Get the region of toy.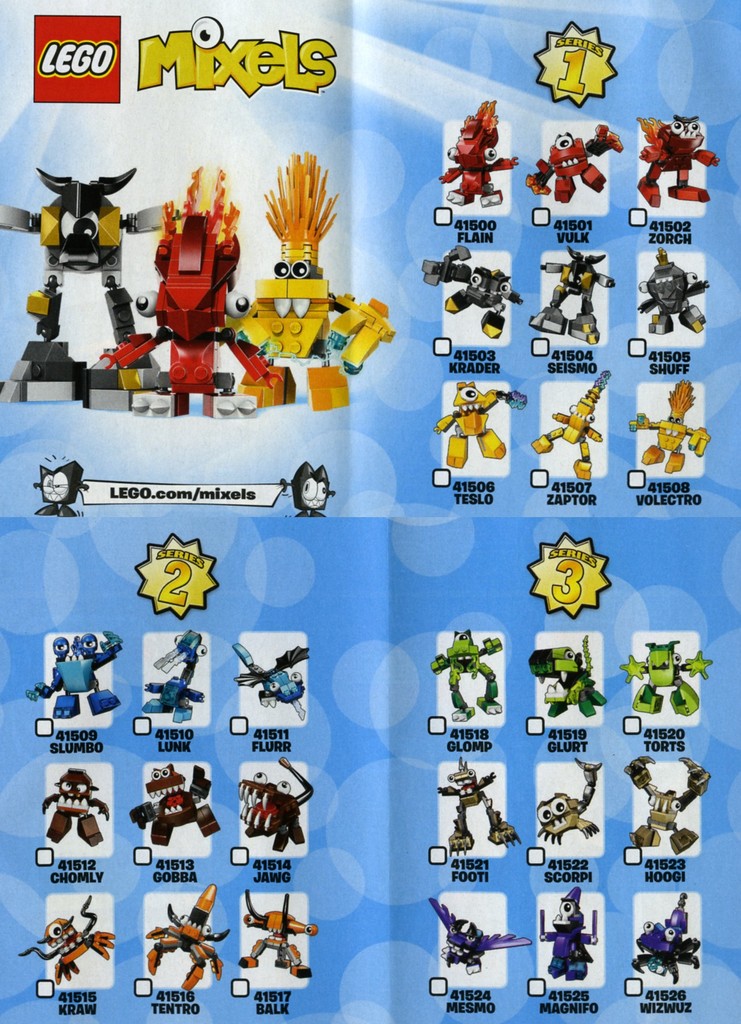
[444,99,517,209].
